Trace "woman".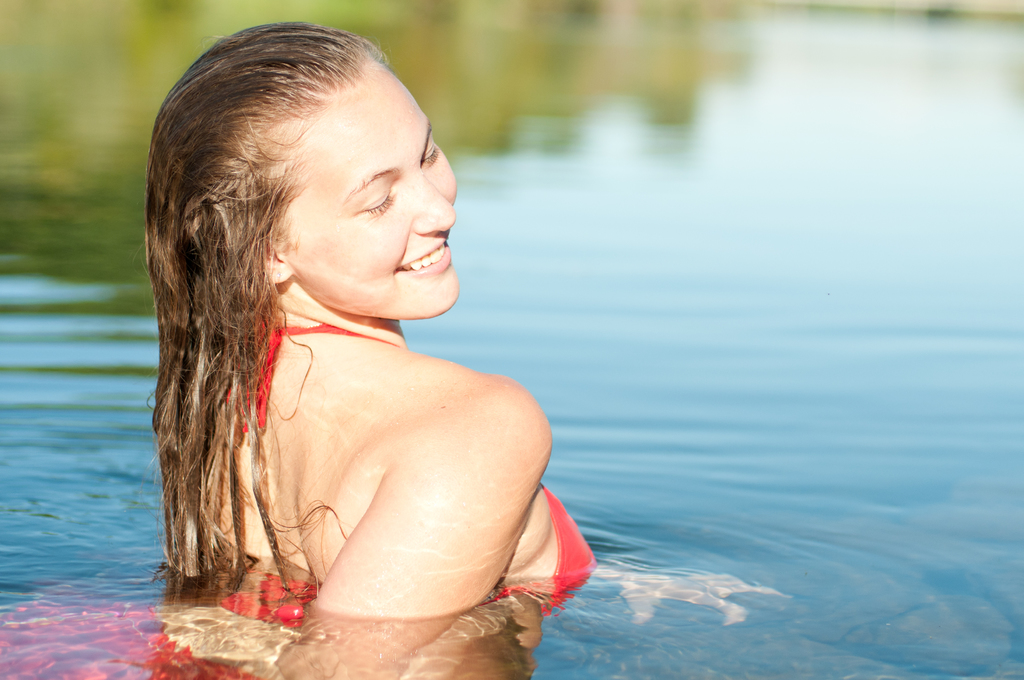
Traced to pyautogui.locateOnScreen(154, 12, 602, 613).
